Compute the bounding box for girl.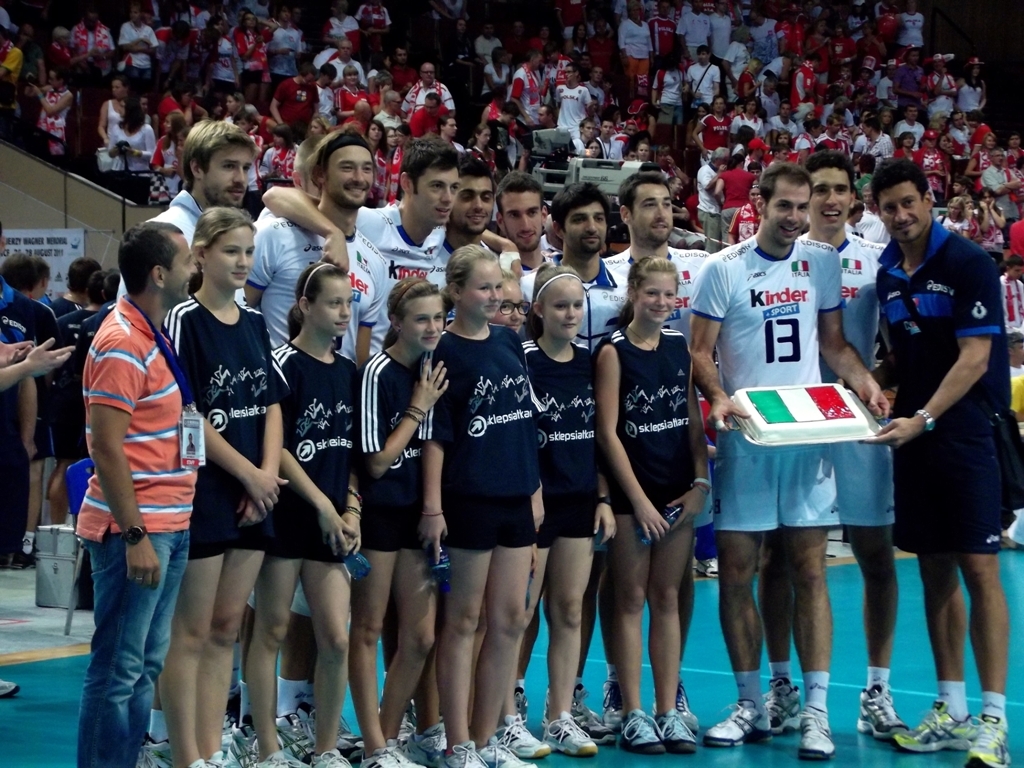
(158,209,282,763).
